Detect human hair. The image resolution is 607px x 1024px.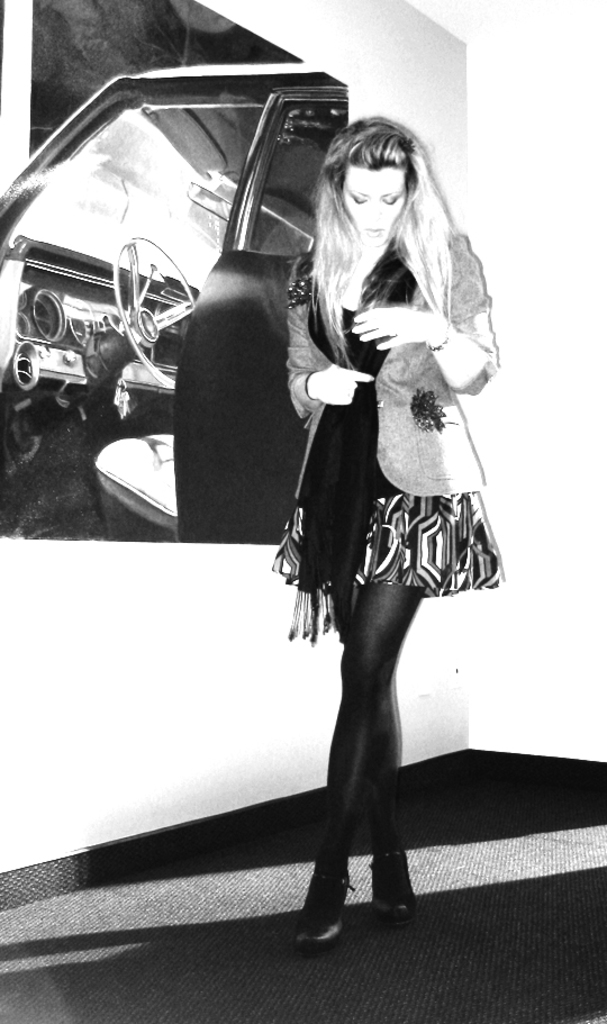
bbox(300, 103, 470, 362).
